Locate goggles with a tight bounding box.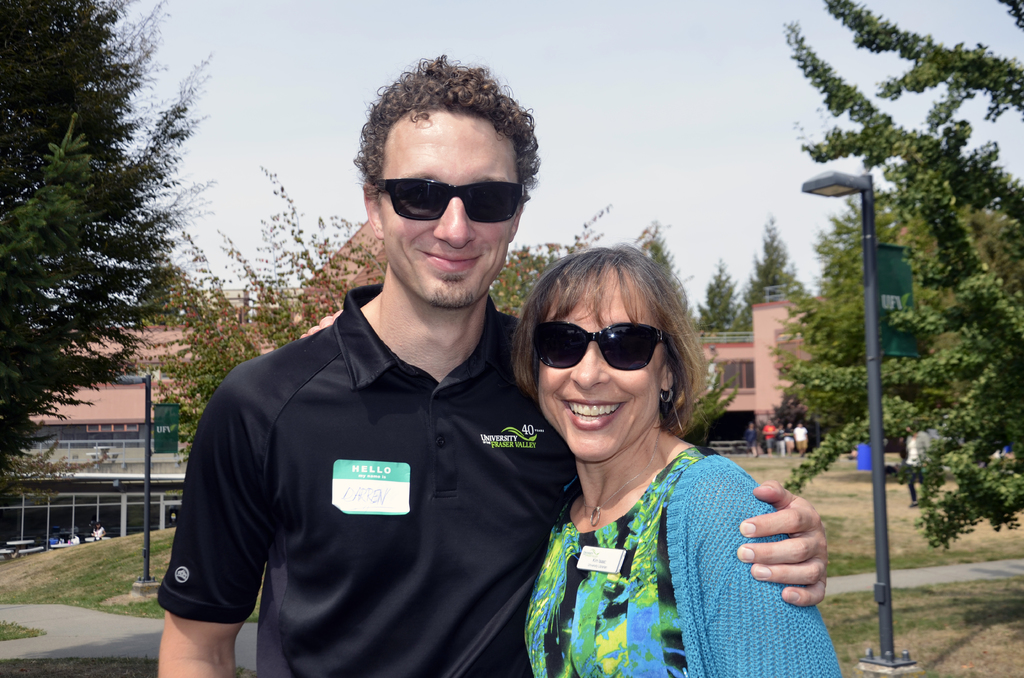
<box>536,321,677,380</box>.
